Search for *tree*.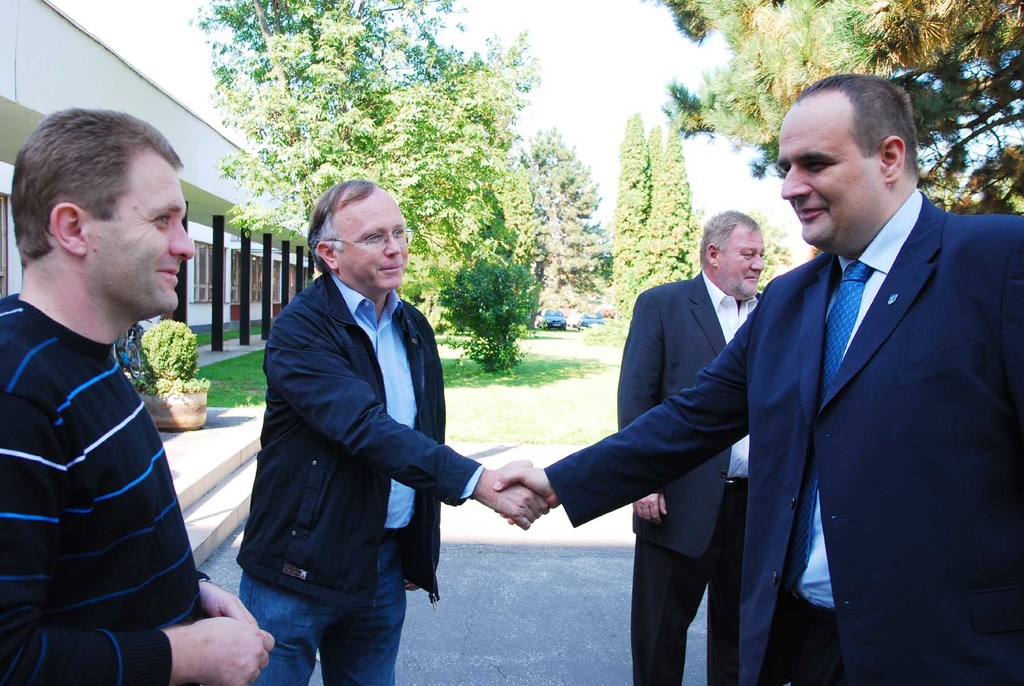
Found at 514, 125, 603, 306.
